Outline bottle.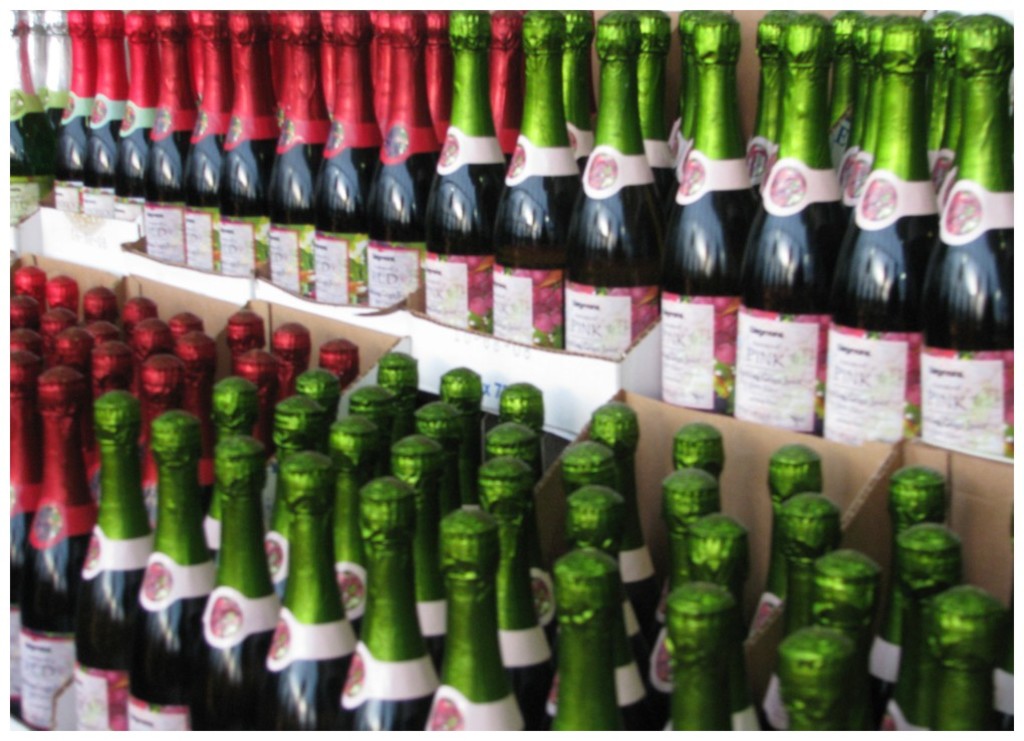
Outline: [left=838, top=9, right=891, bottom=221].
